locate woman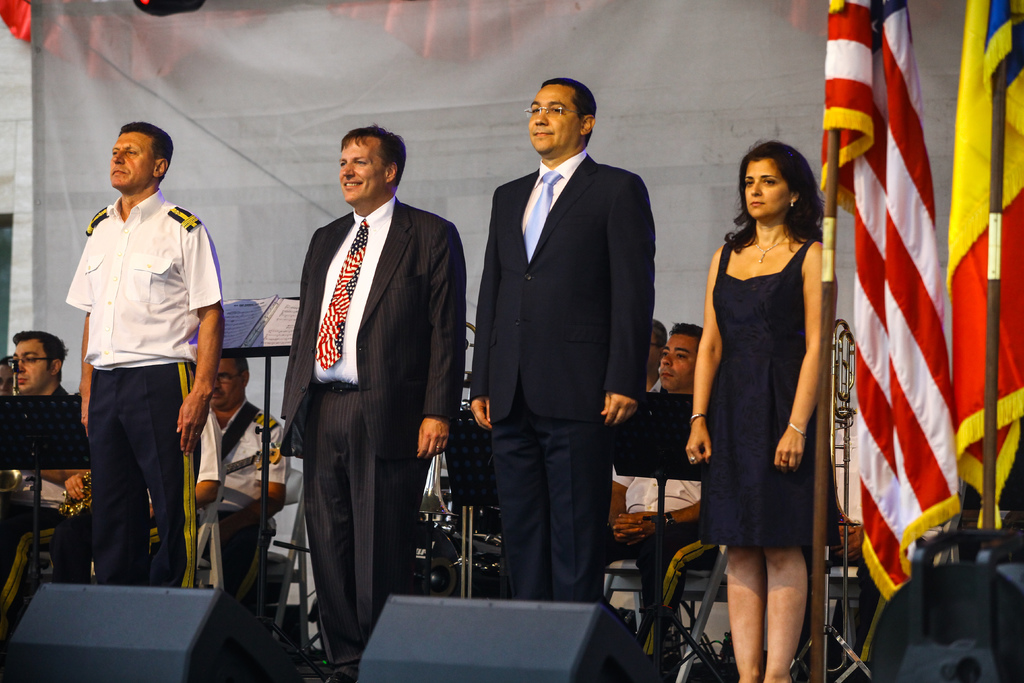
[x1=684, y1=136, x2=835, y2=682]
